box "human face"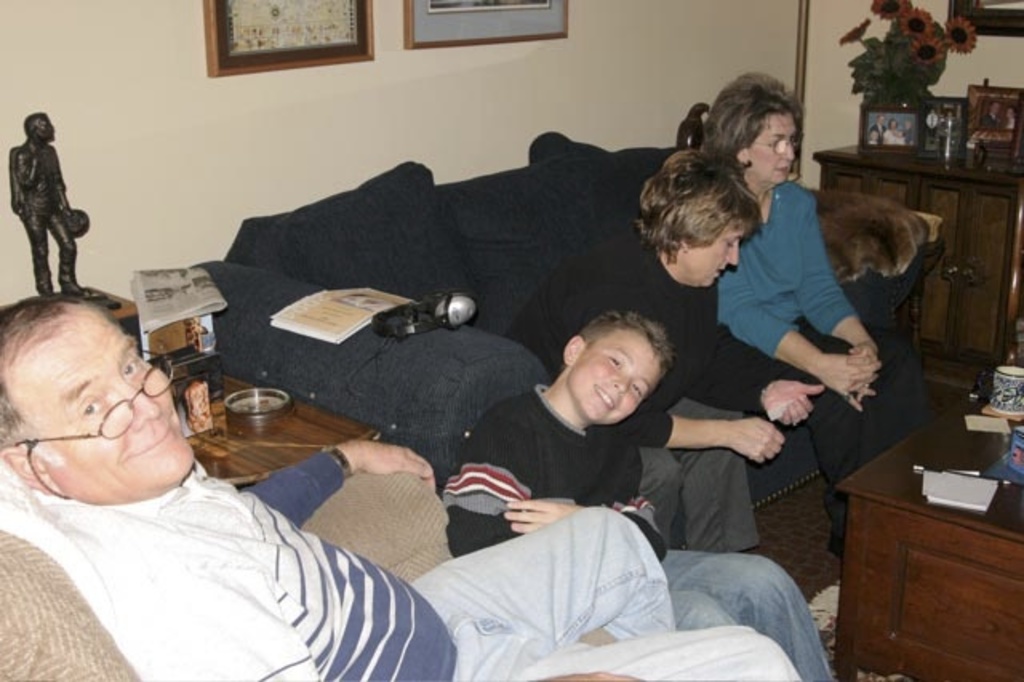
bbox(10, 306, 190, 503)
